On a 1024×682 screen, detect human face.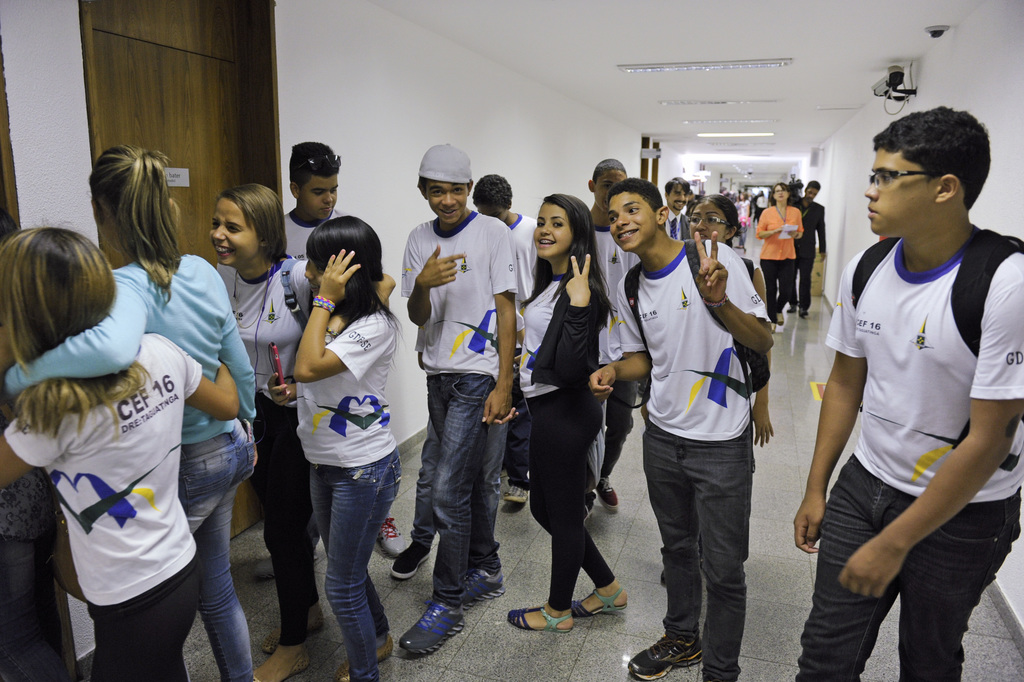
[771,184,791,206].
